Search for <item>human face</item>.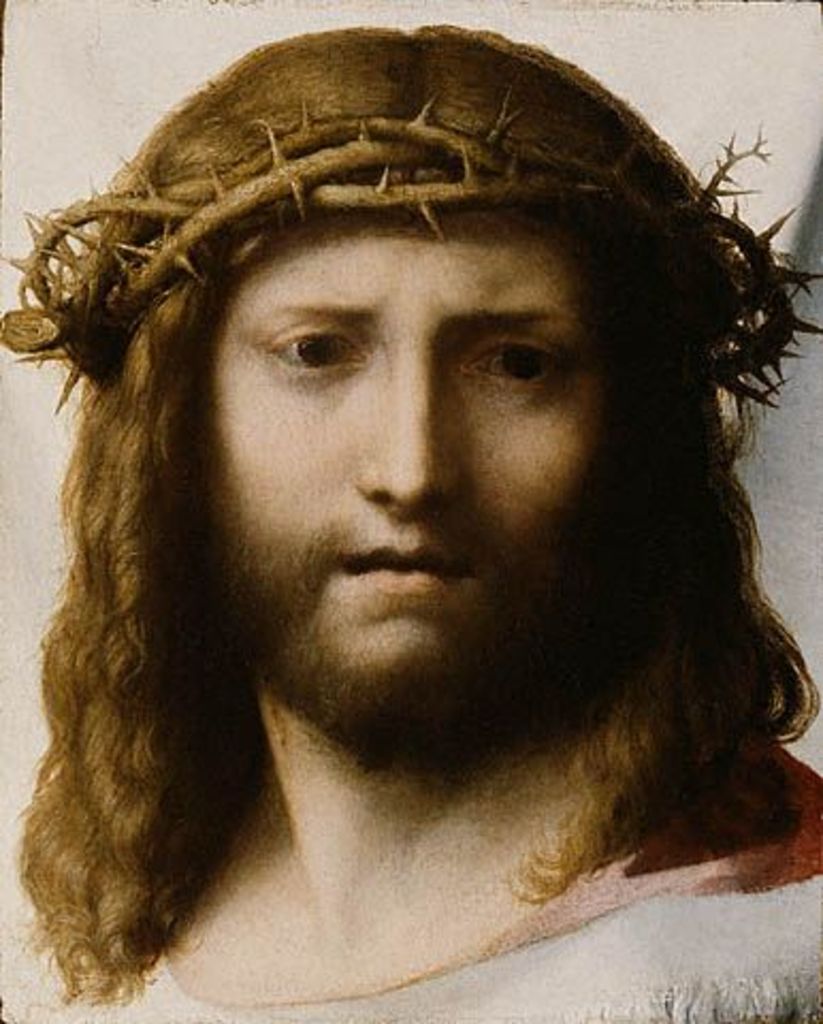
Found at (left=192, top=211, right=650, bottom=695).
